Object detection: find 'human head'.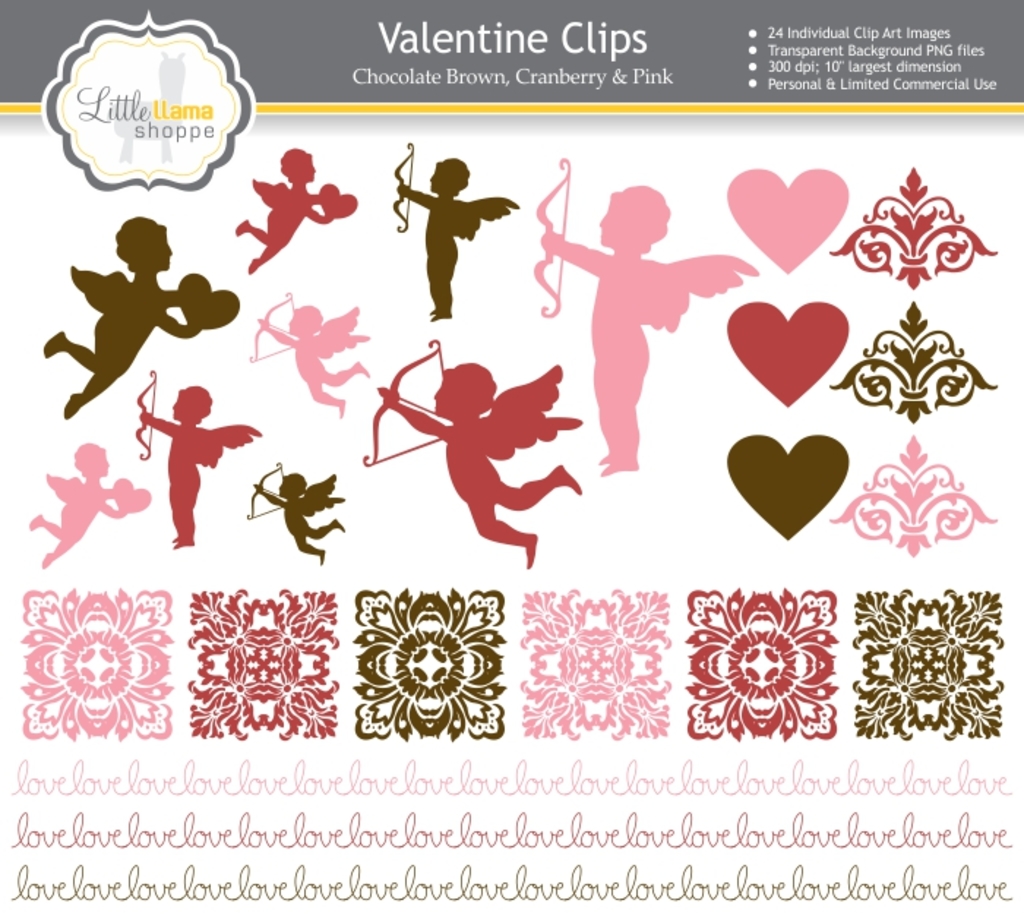
bbox=[275, 145, 320, 183].
